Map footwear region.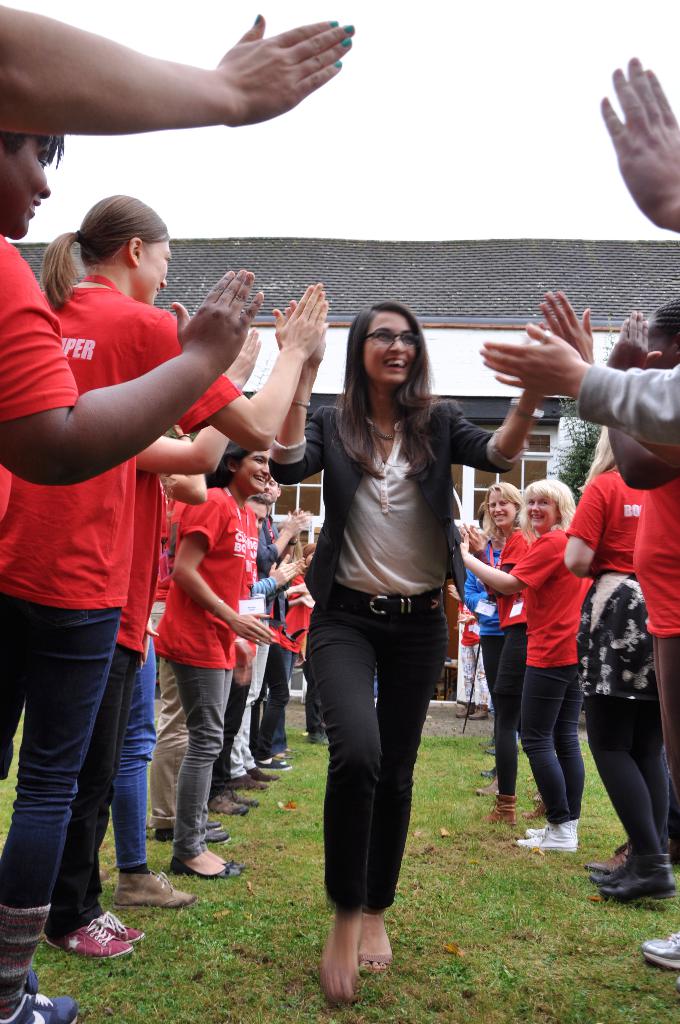
Mapped to (left=226, top=856, right=243, bottom=869).
